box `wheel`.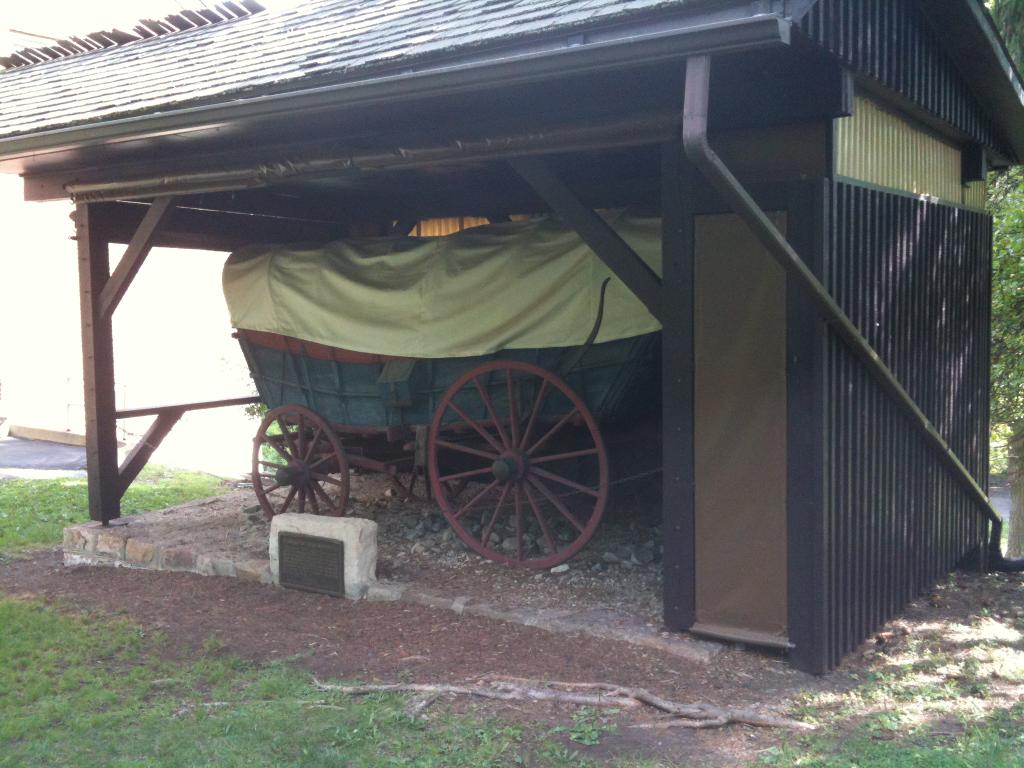
250 401 350 525.
